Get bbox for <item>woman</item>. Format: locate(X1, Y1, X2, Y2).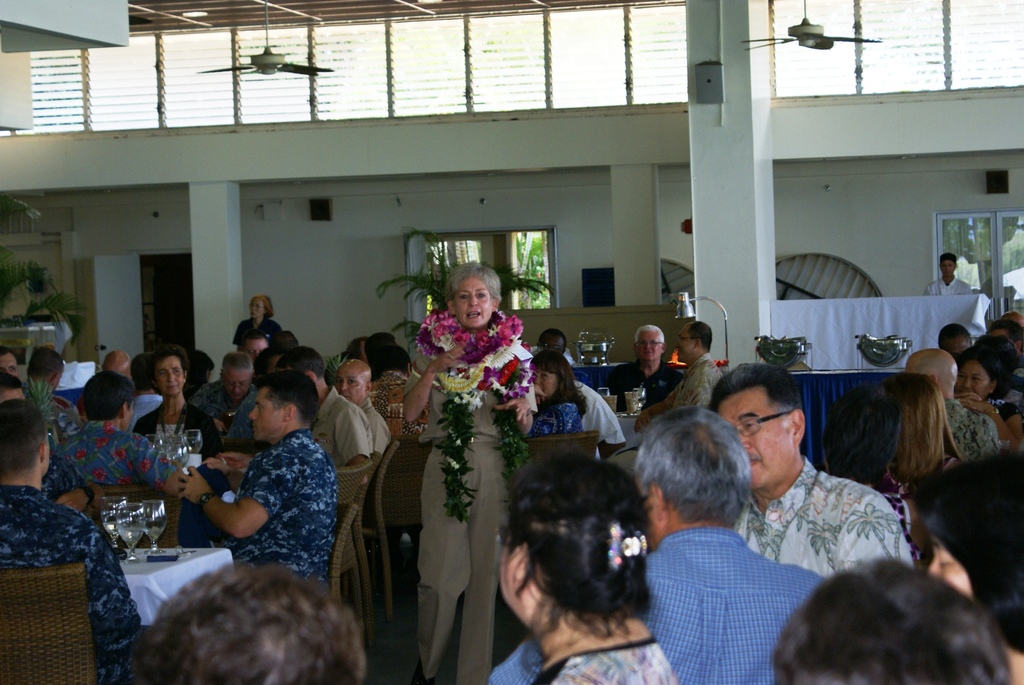
locate(874, 374, 964, 497).
